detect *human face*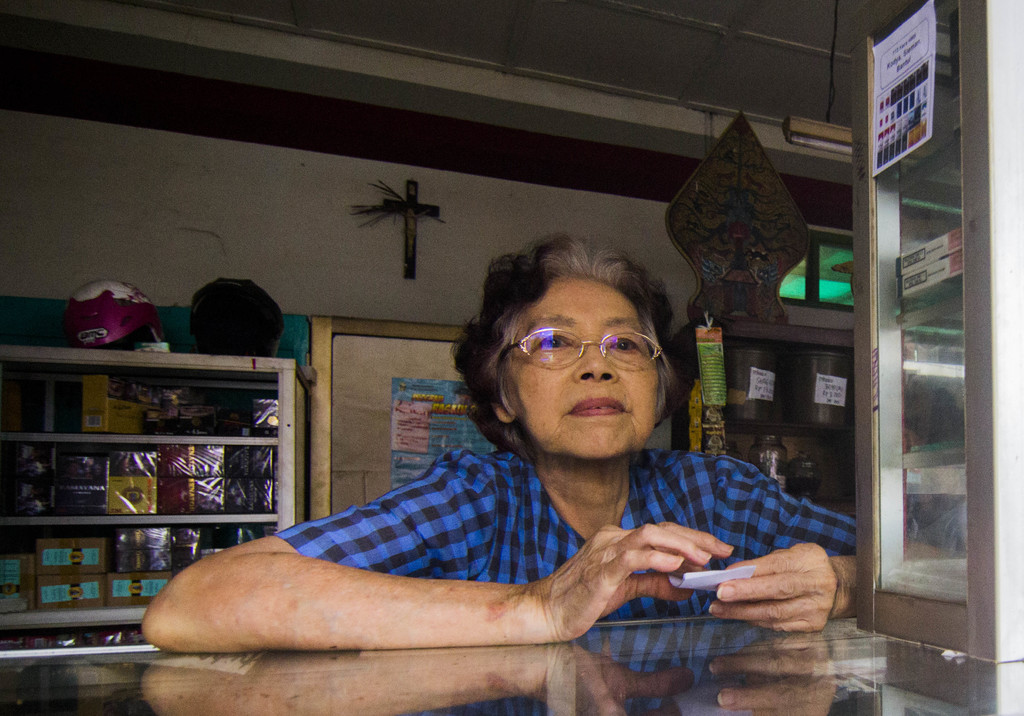
bbox(498, 270, 657, 462)
